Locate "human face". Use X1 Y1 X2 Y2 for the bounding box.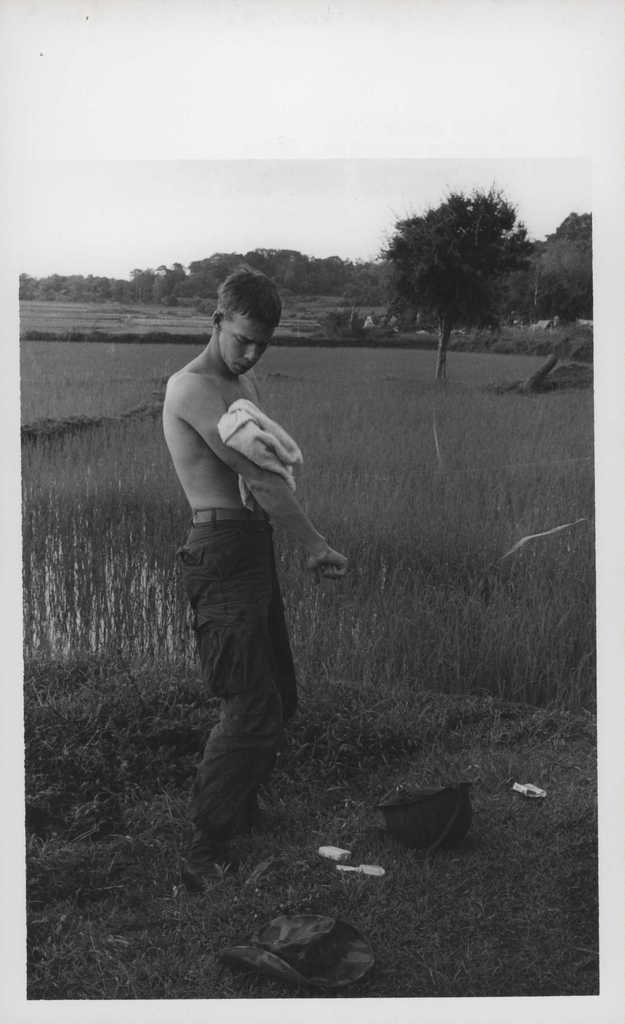
220 312 274 376.
